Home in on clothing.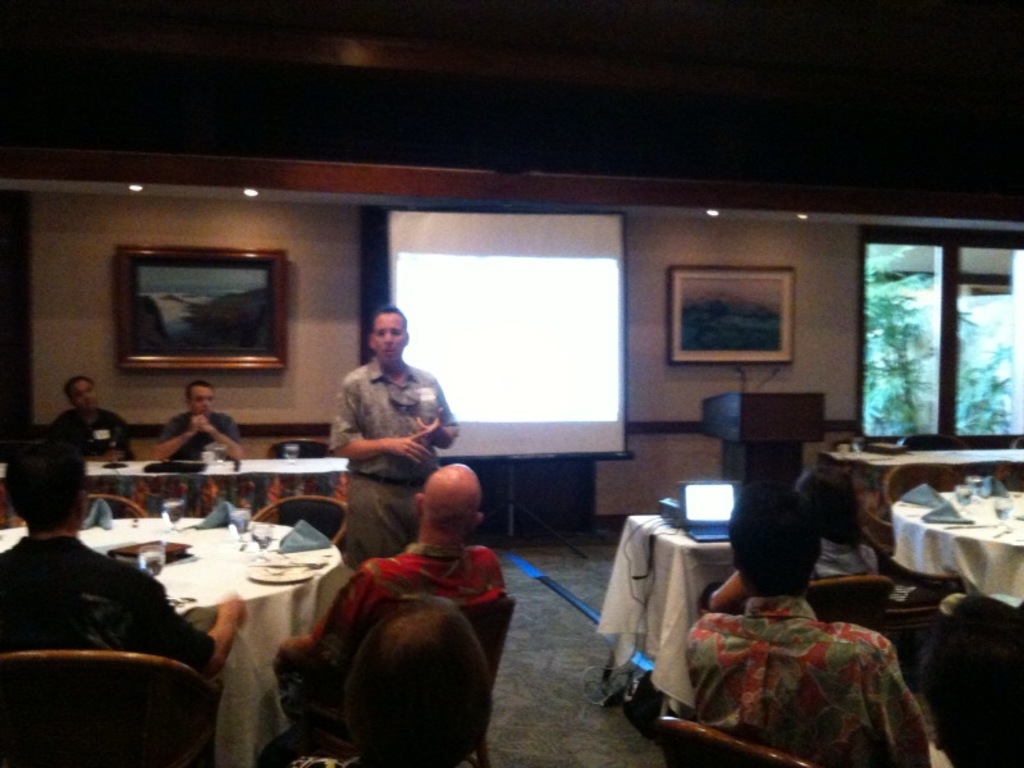
Homed in at 330, 352, 453, 480.
